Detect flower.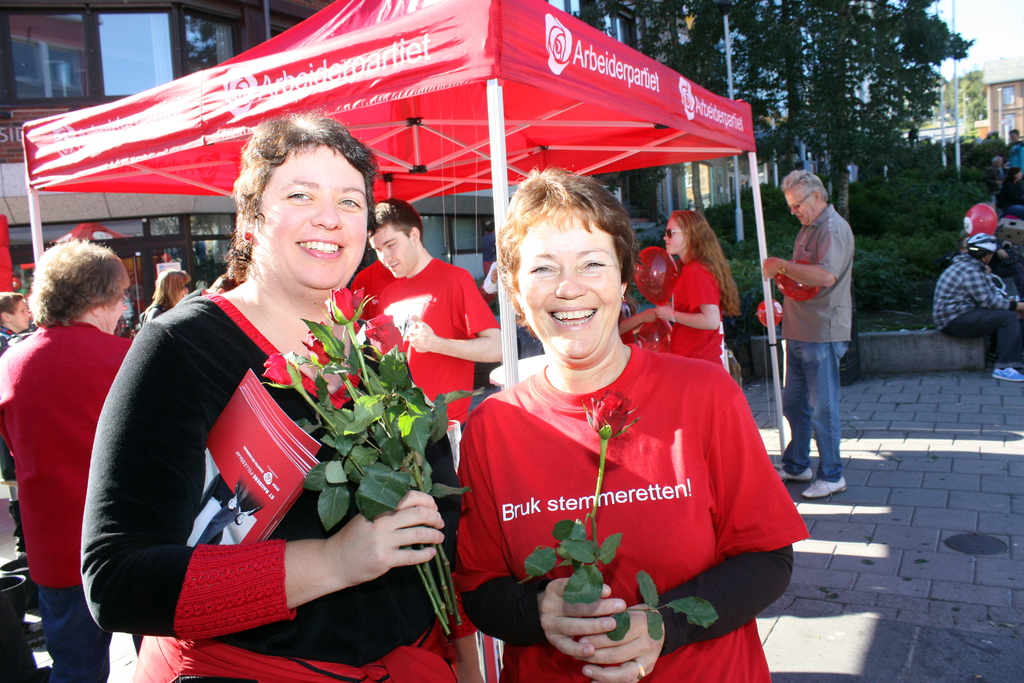
Detected at region(297, 333, 335, 364).
